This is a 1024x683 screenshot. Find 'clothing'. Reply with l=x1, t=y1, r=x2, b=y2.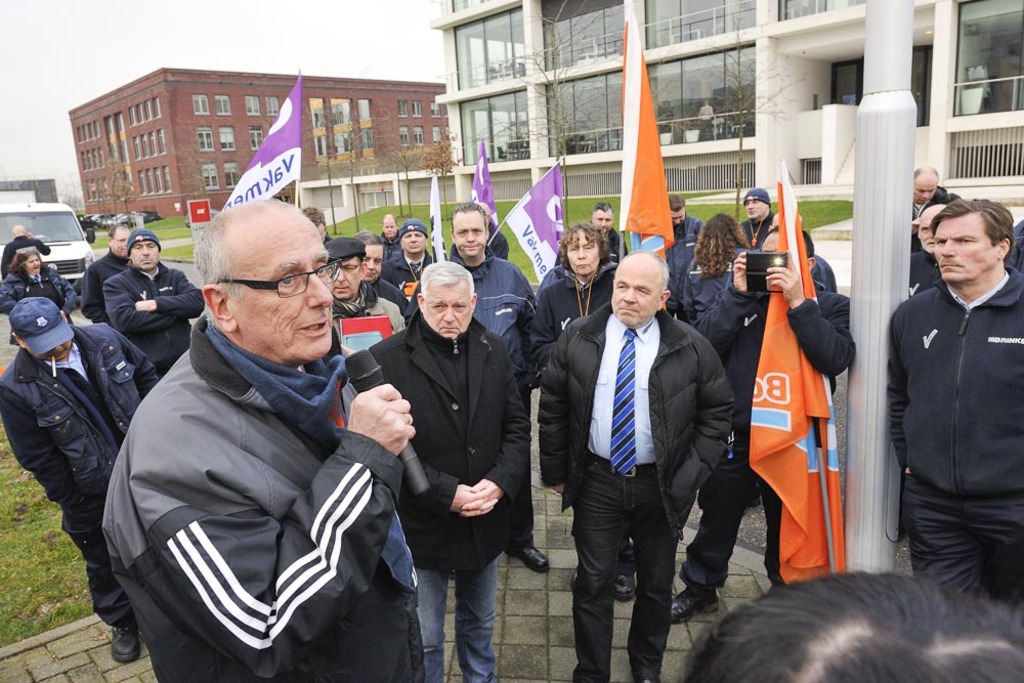
l=389, t=330, r=522, b=543.
